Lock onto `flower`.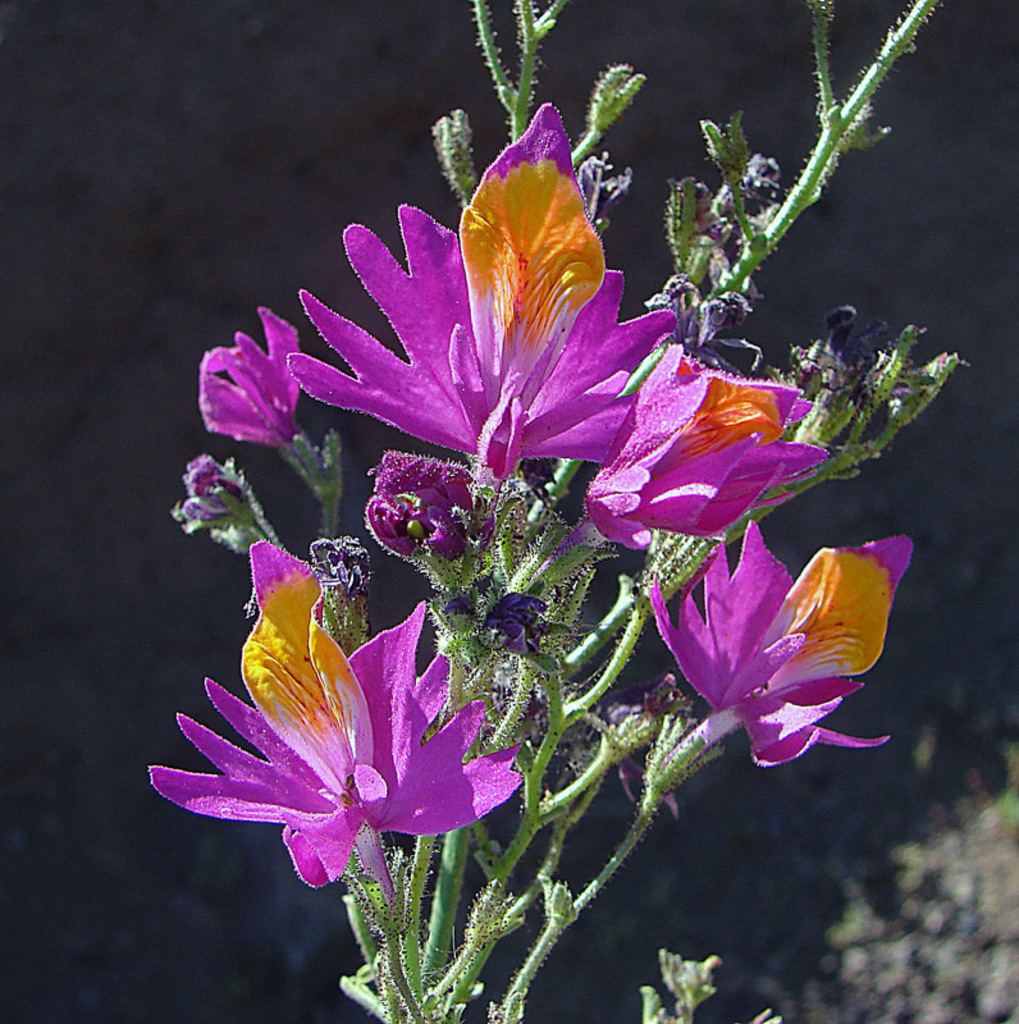
Locked: {"x1": 147, "y1": 535, "x2": 526, "y2": 891}.
